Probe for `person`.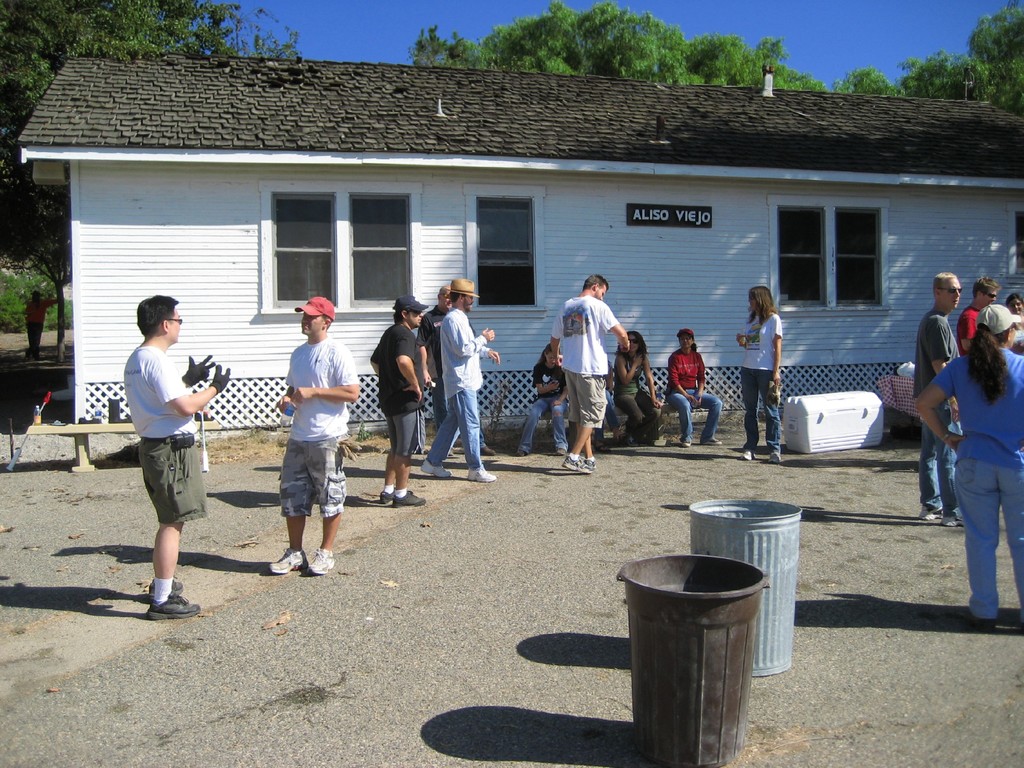
Probe result: rect(737, 285, 791, 459).
